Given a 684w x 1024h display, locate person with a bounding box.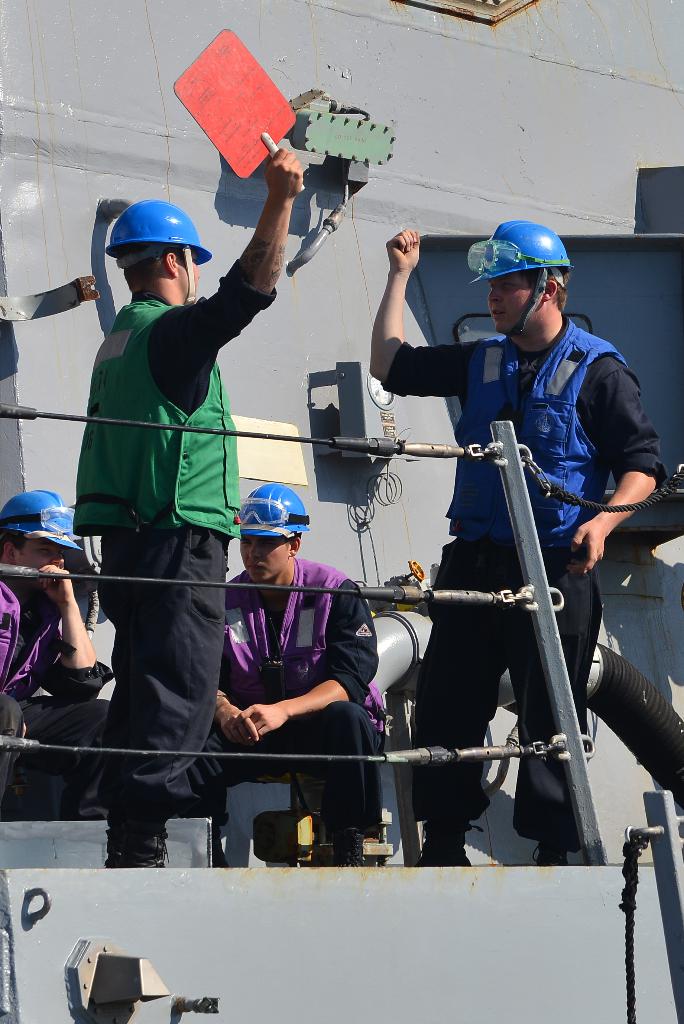
Located: 0 488 122 819.
